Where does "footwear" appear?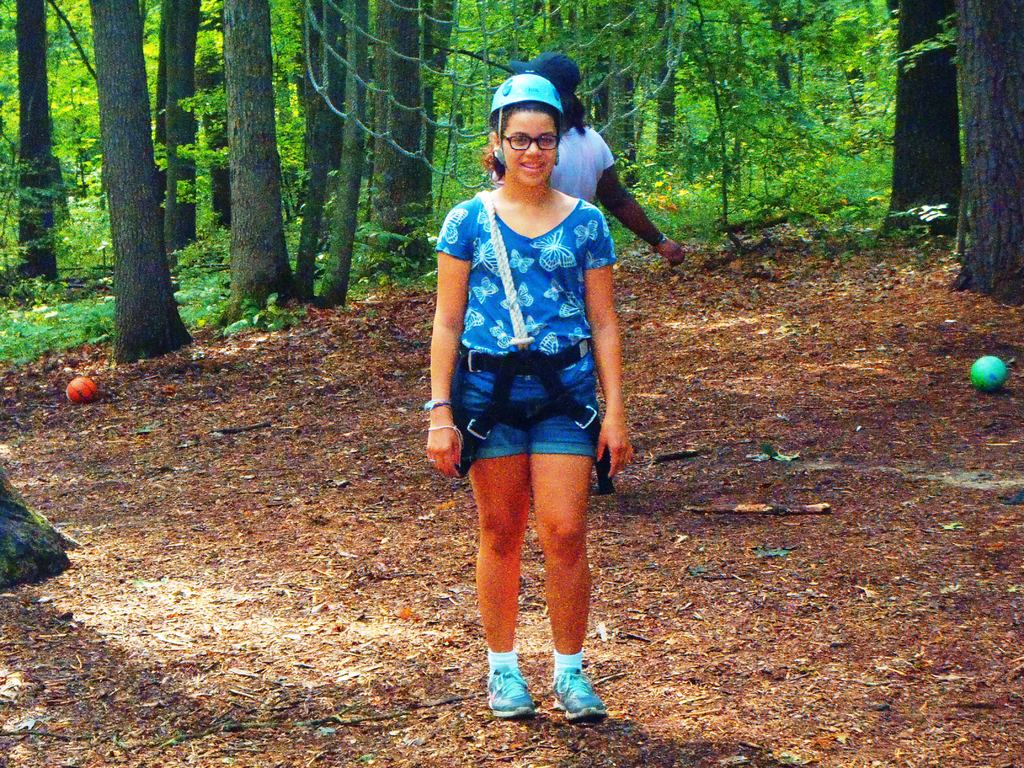
Appears at 556, 663, 611, 718.
